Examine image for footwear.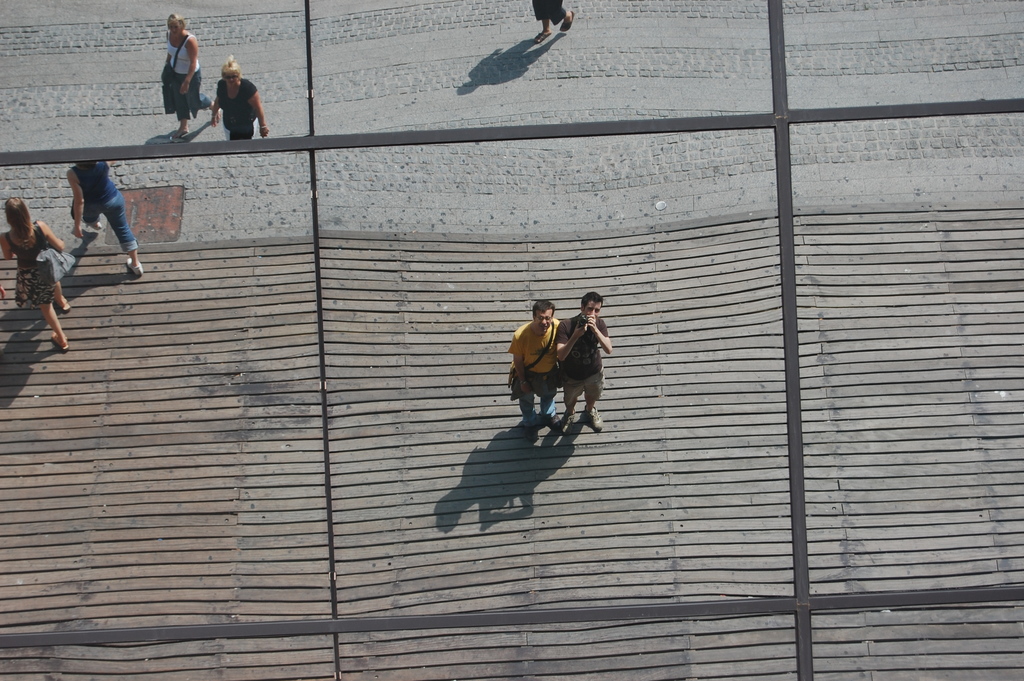
Examination result: (left=170, top=131, right=184, bottom=144).
